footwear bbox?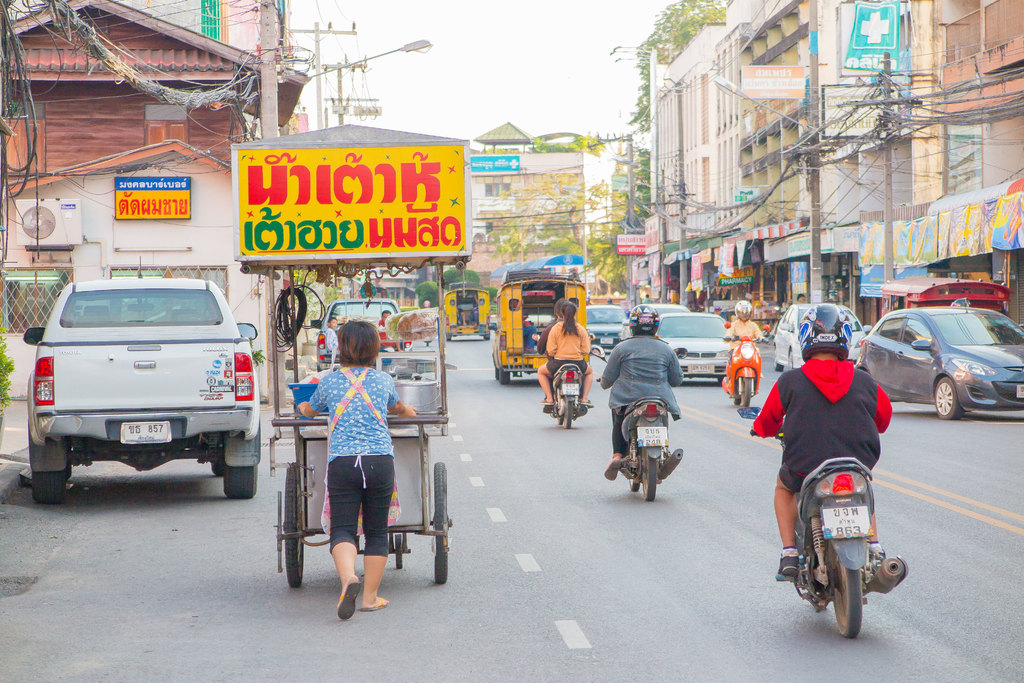
bbox=[365, 592, 393, 611]
